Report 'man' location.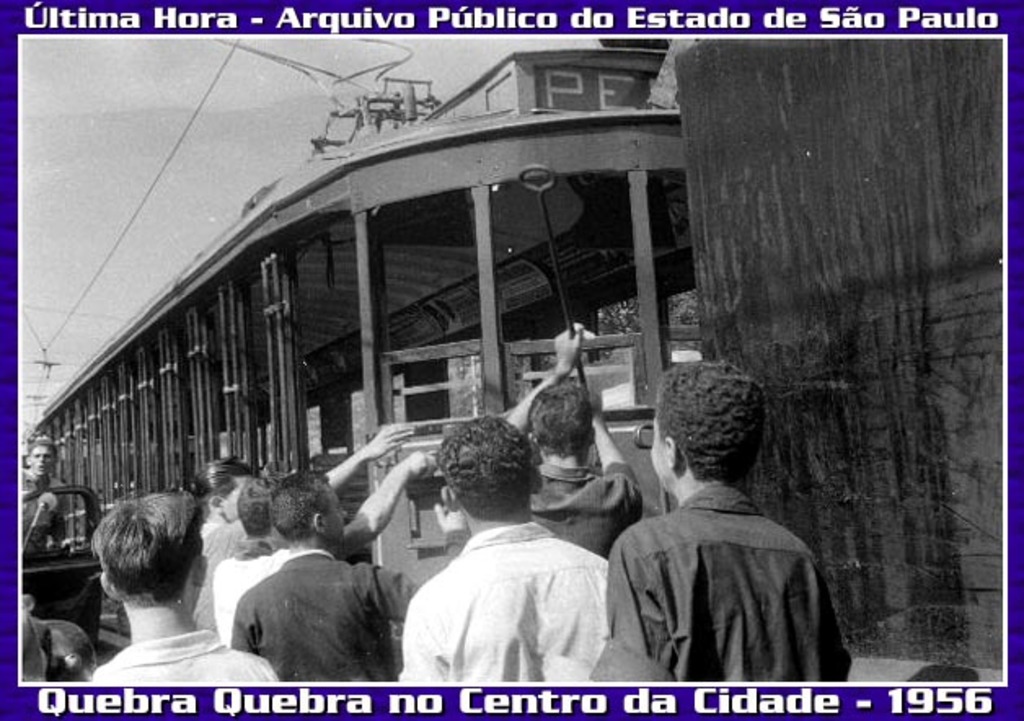
Report: left=21, top=437, right=72, bottom=555.
